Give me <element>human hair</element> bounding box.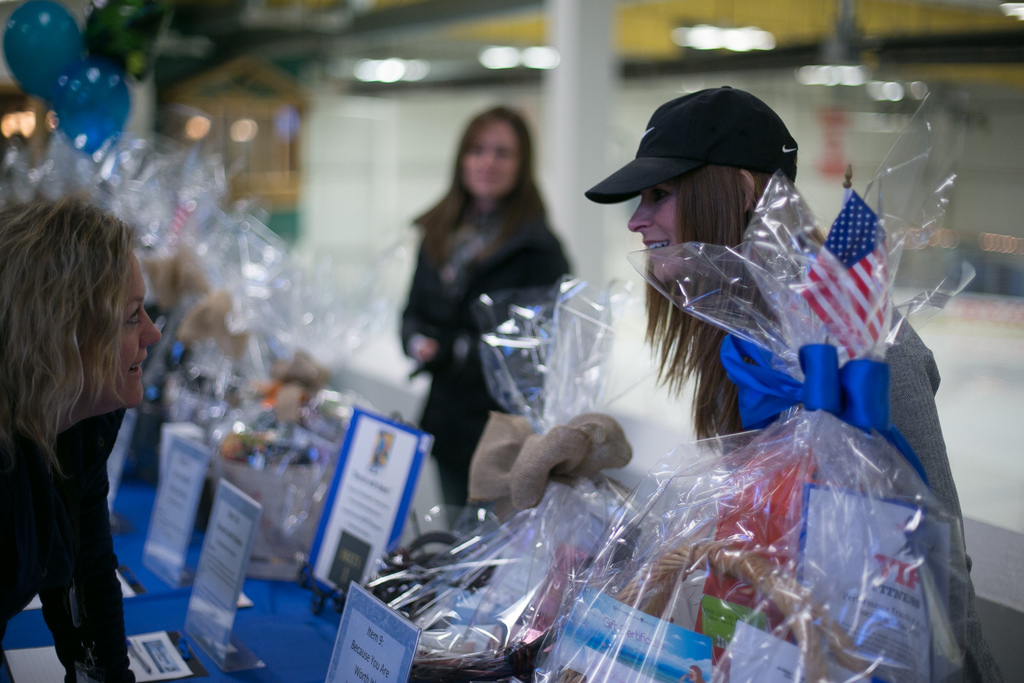
crop(0, 177, 143, 503).
